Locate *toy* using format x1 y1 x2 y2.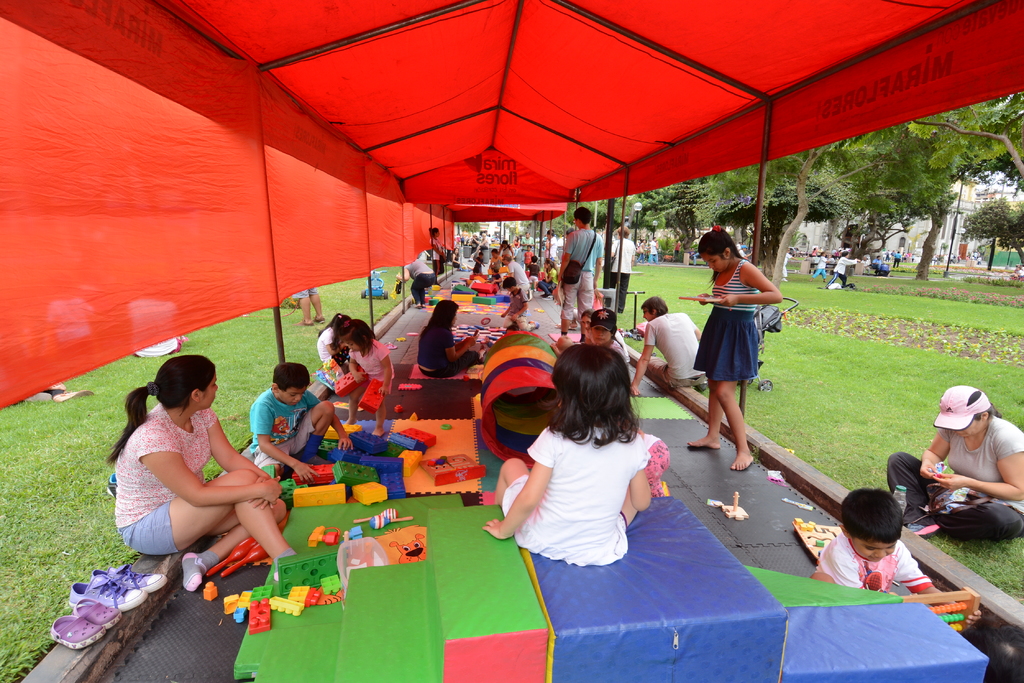
896 585 981 634.
